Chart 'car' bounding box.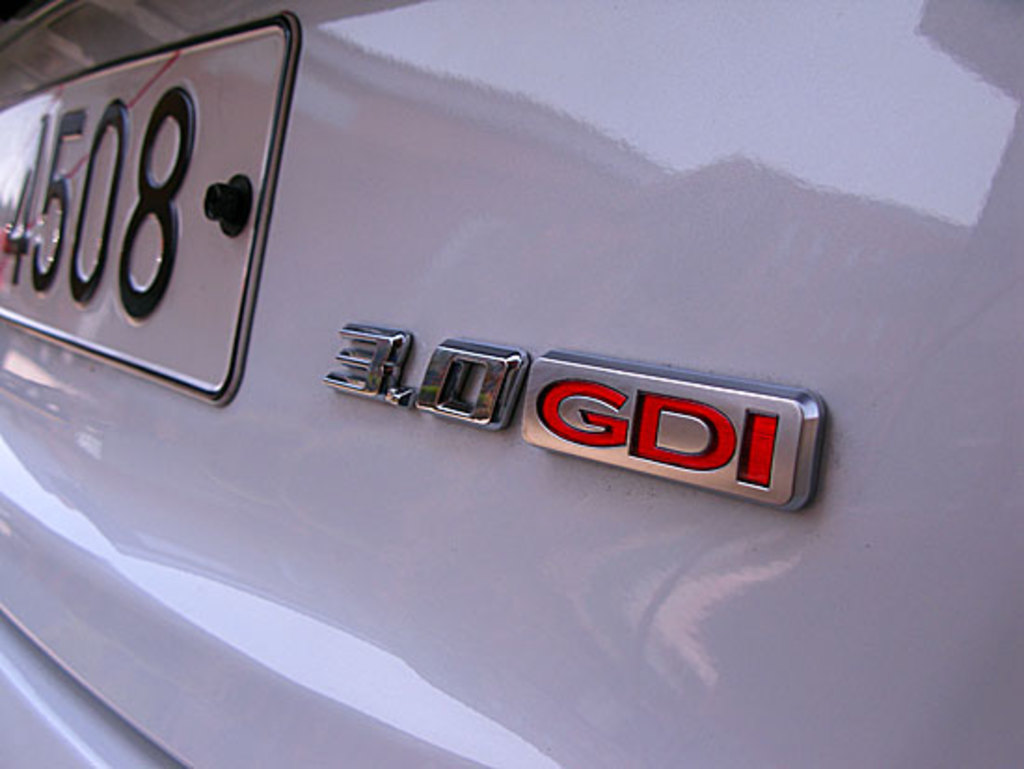
Charted: [0,0,1022,767].
